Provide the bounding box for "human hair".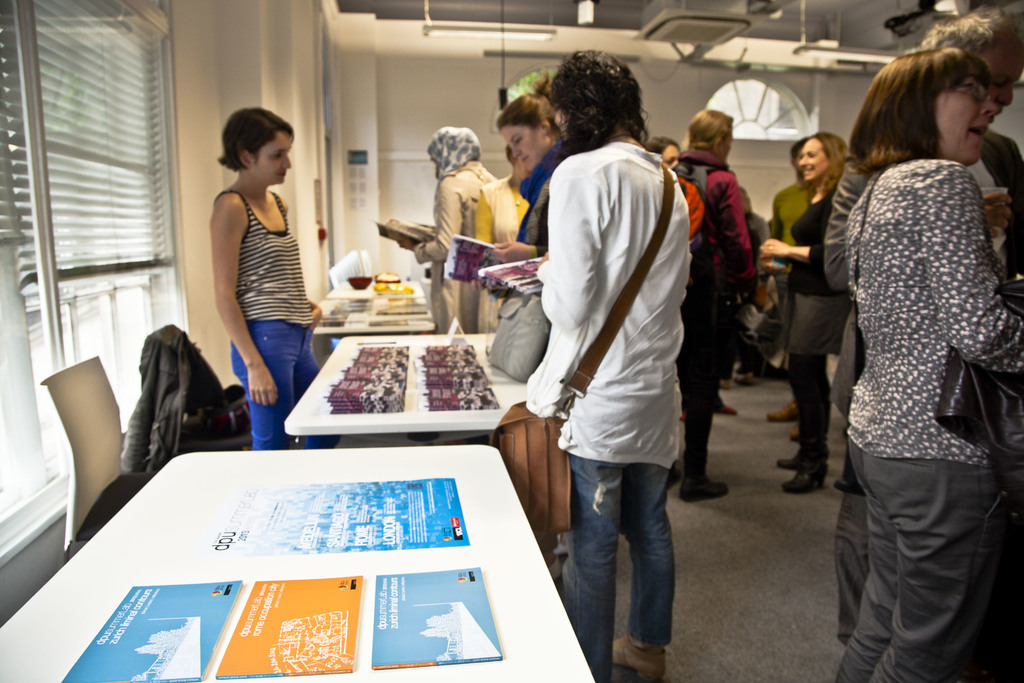
[504, 142, 512, 169].
